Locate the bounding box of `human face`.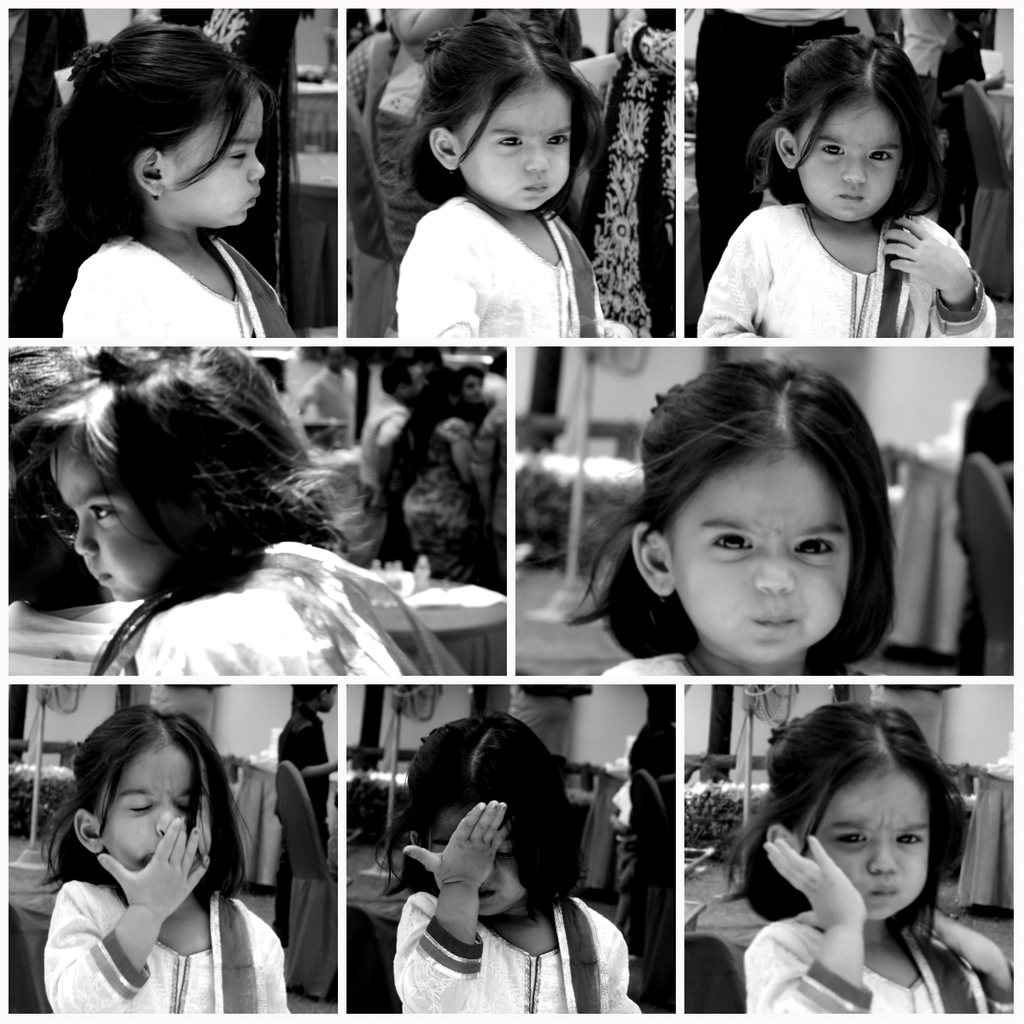
Bounding box: x1=45, y1=436, x2=179, y2=602.
